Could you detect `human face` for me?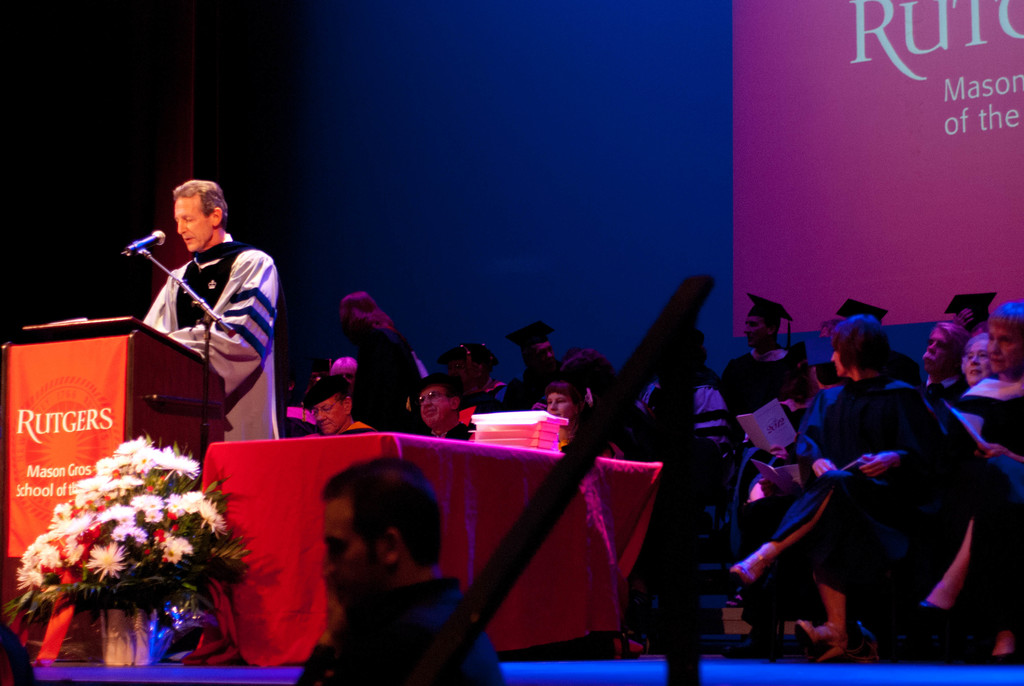
Detection result: select_region(308, 391, 349, 432).
